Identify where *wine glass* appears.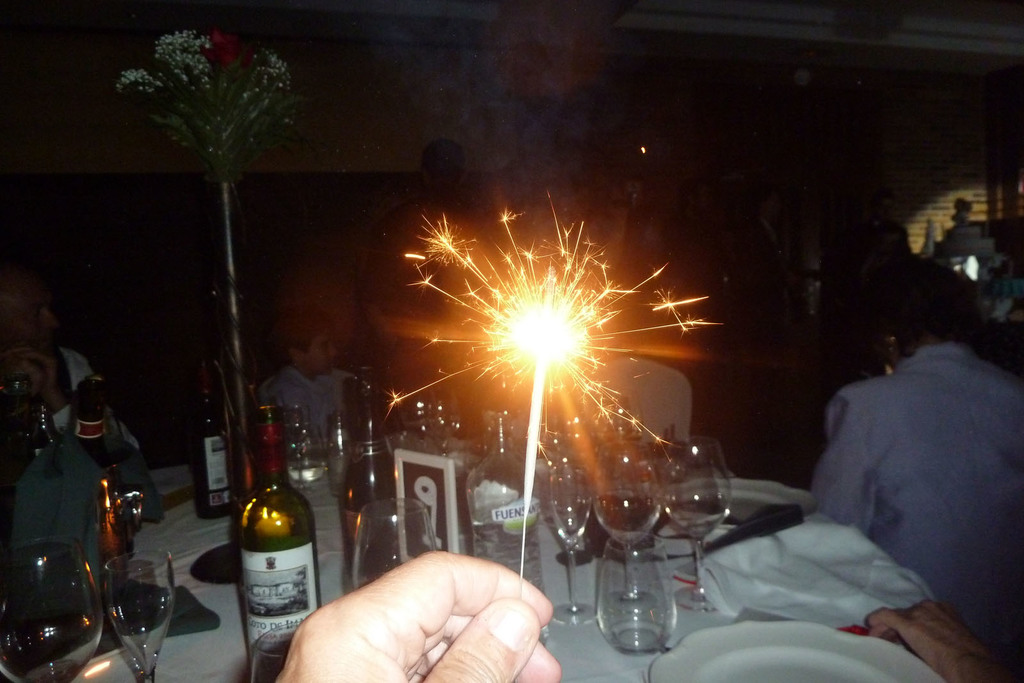
Appears at (593,441,671,602).
